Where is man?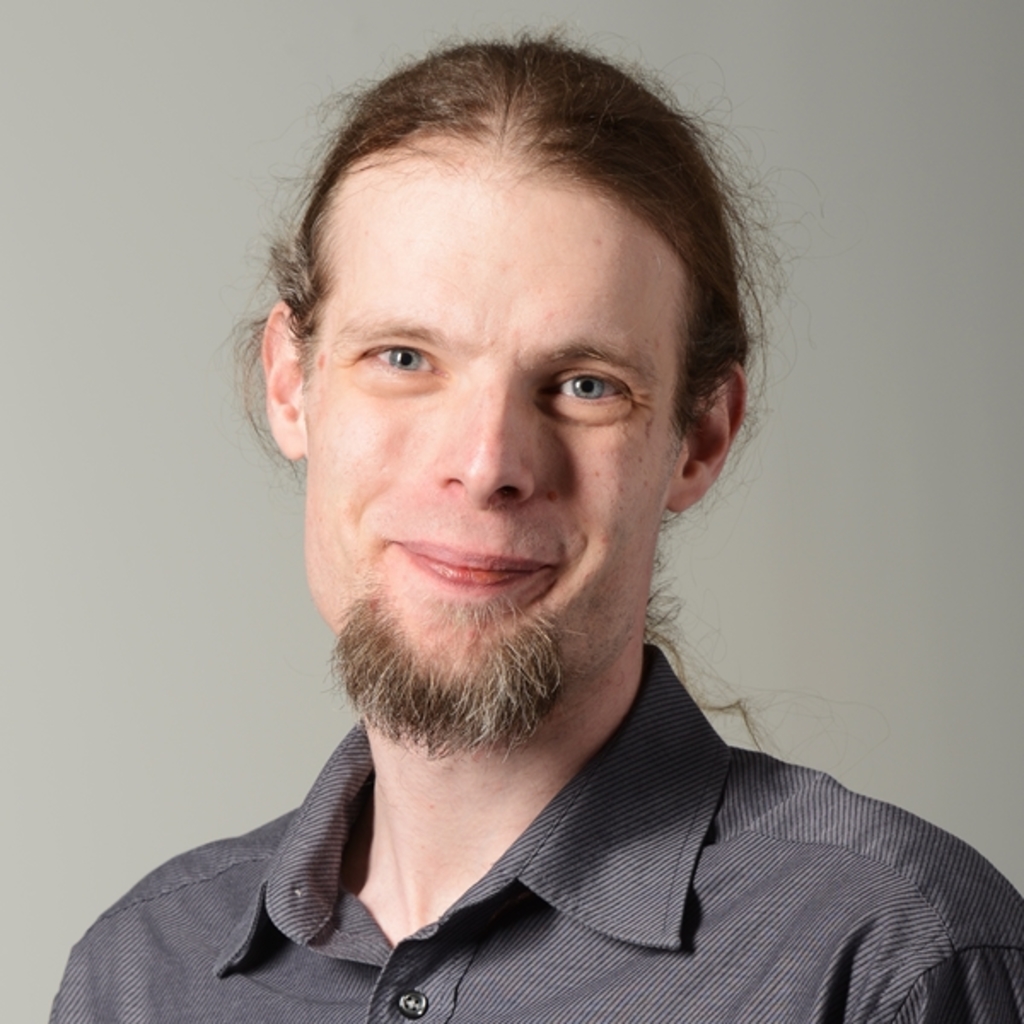
x1=58, y1=38, x2=1014, y2=1022.
